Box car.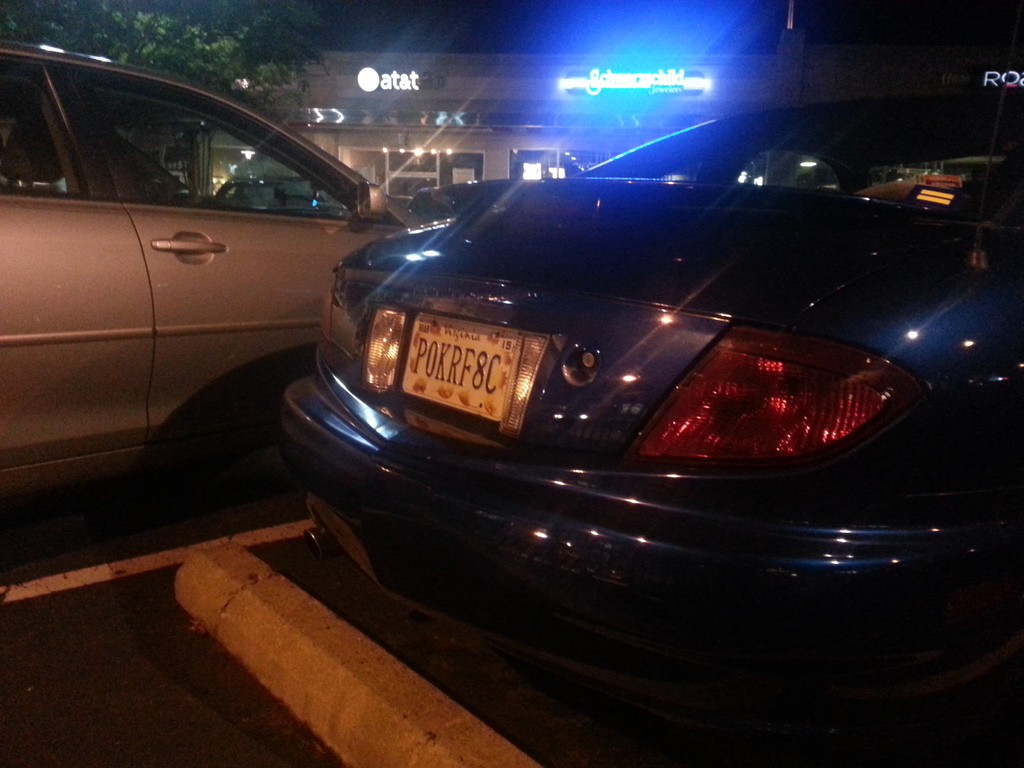
select_region(1, 37, 436, 541).
